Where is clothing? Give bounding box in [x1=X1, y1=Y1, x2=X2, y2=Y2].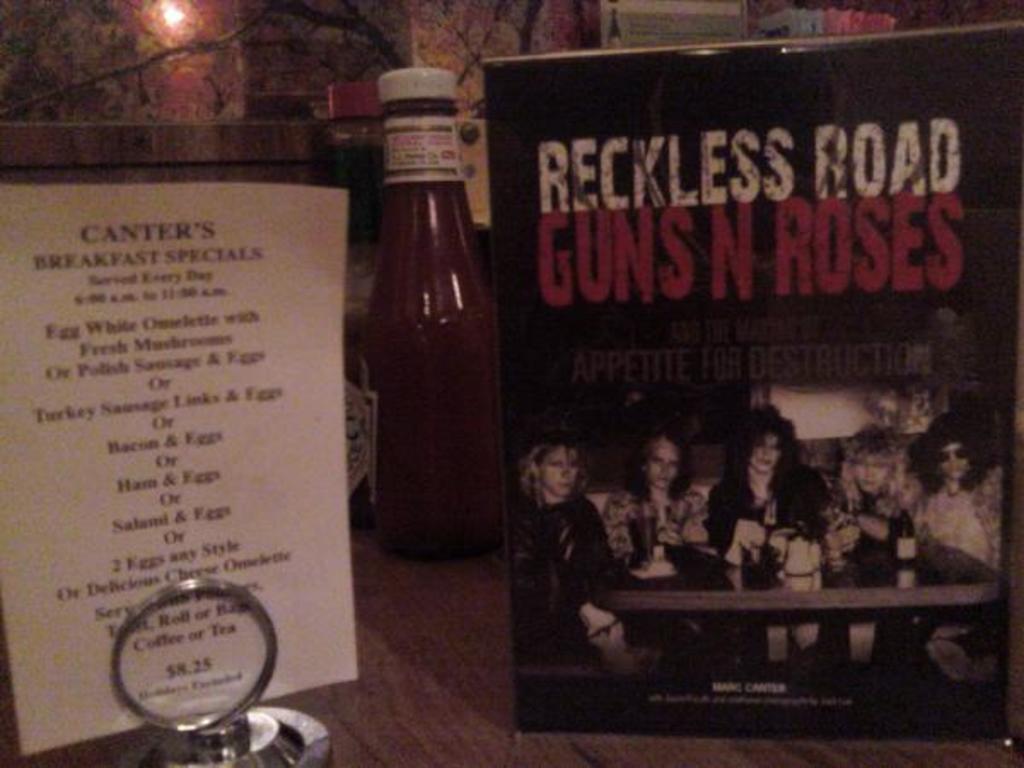
[x1=838, y1=517, x2=922, y2=585].
